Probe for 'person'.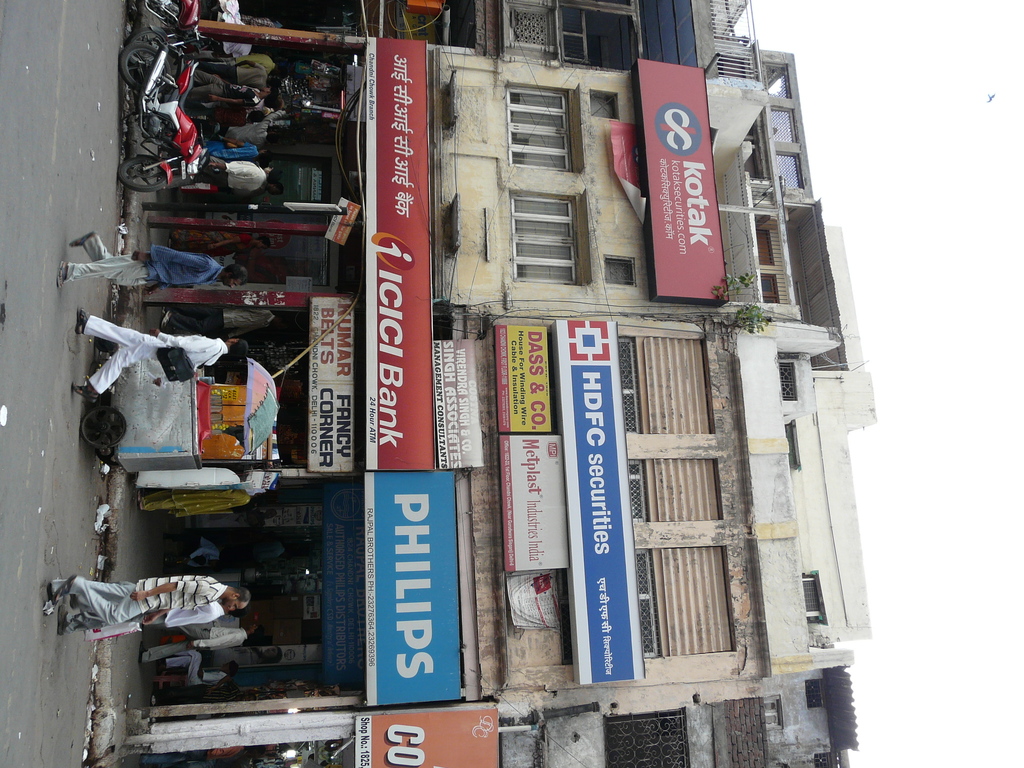
Probe result: <region>159, 644, 239, 684</region>.
